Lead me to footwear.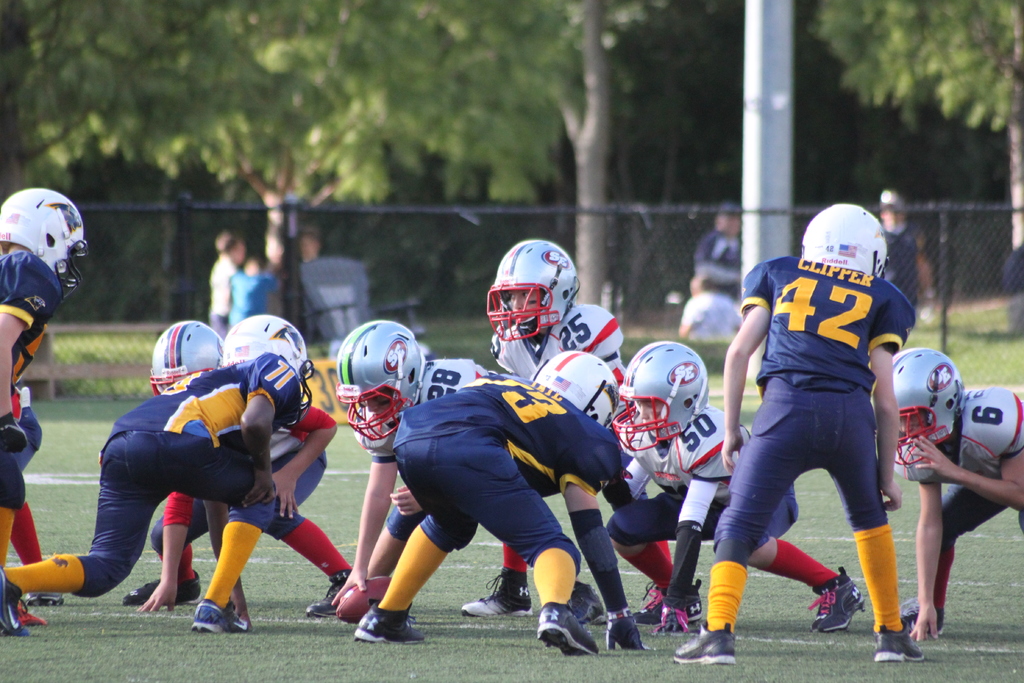
Lead to left=898, top=603, right=948, bottom=637.
